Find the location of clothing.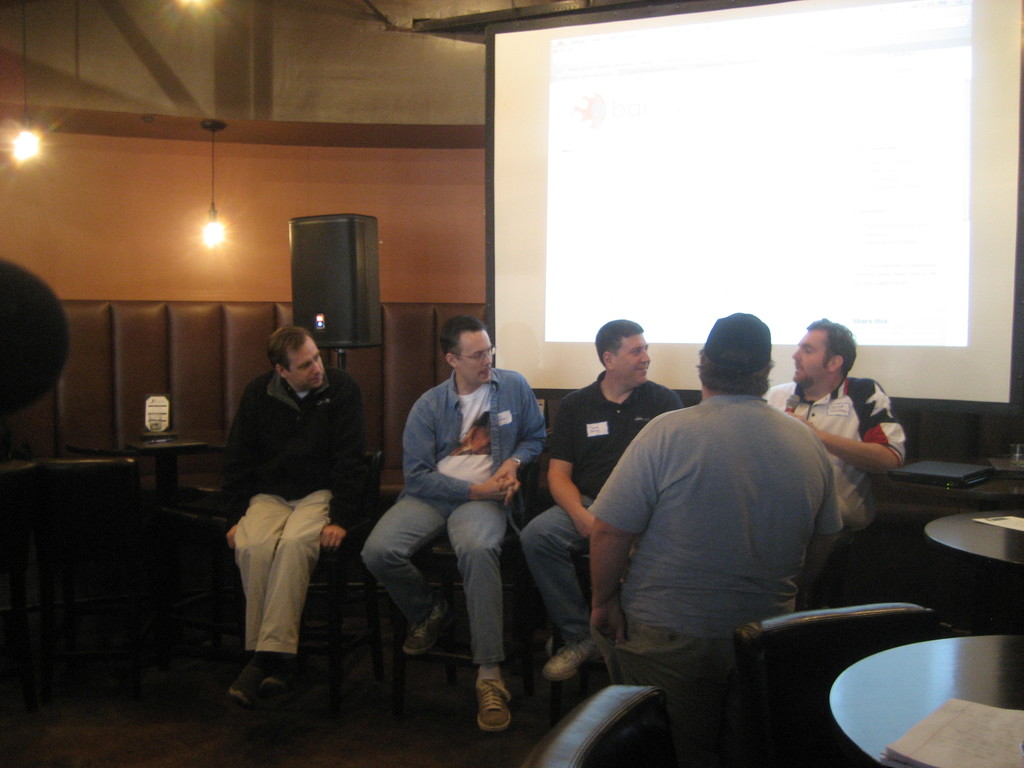
Location: region(764, 378, 909, 534).
